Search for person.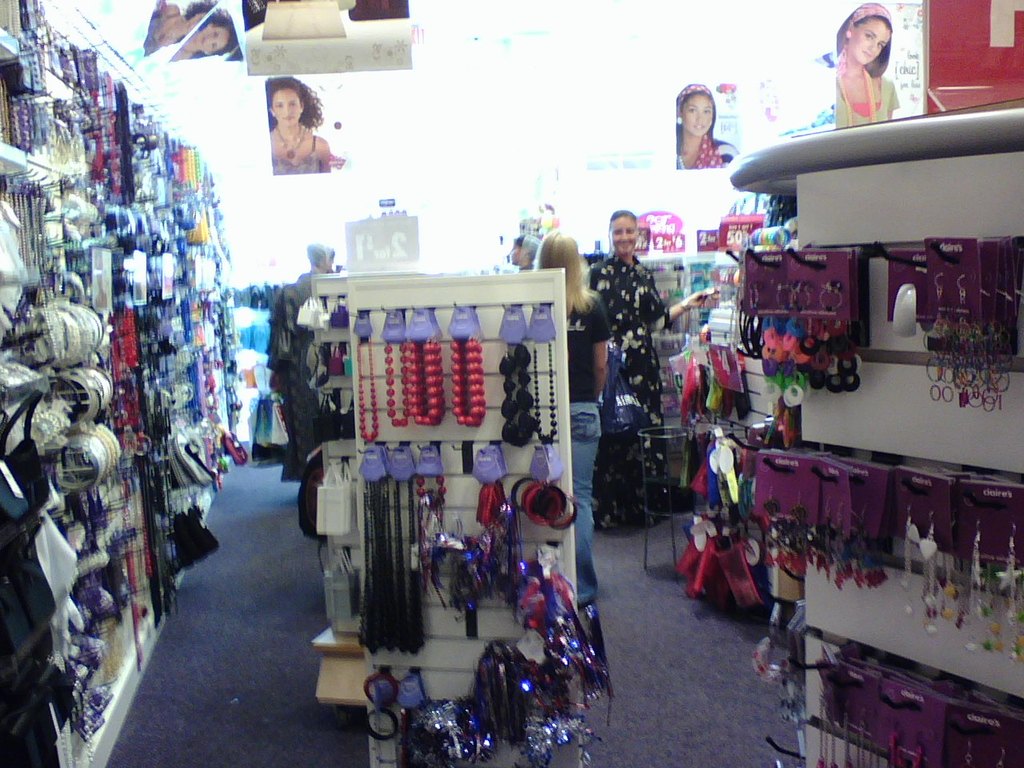
Found at detection(674, 82, 739, 166).
